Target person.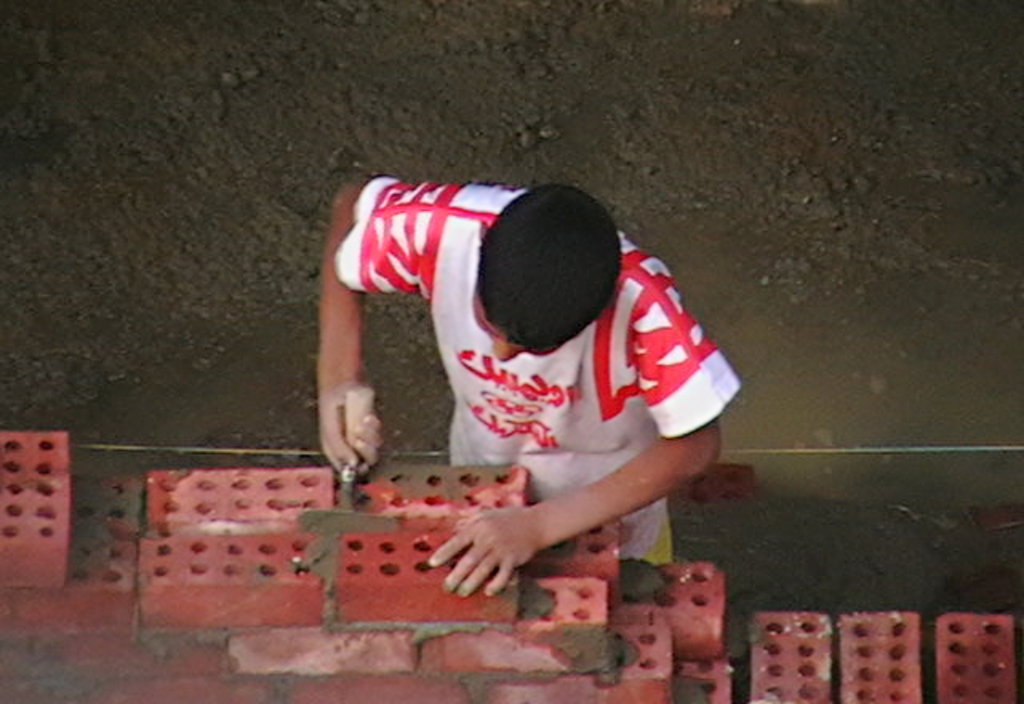
Target region: bbox(314, 173, 744, 565).
